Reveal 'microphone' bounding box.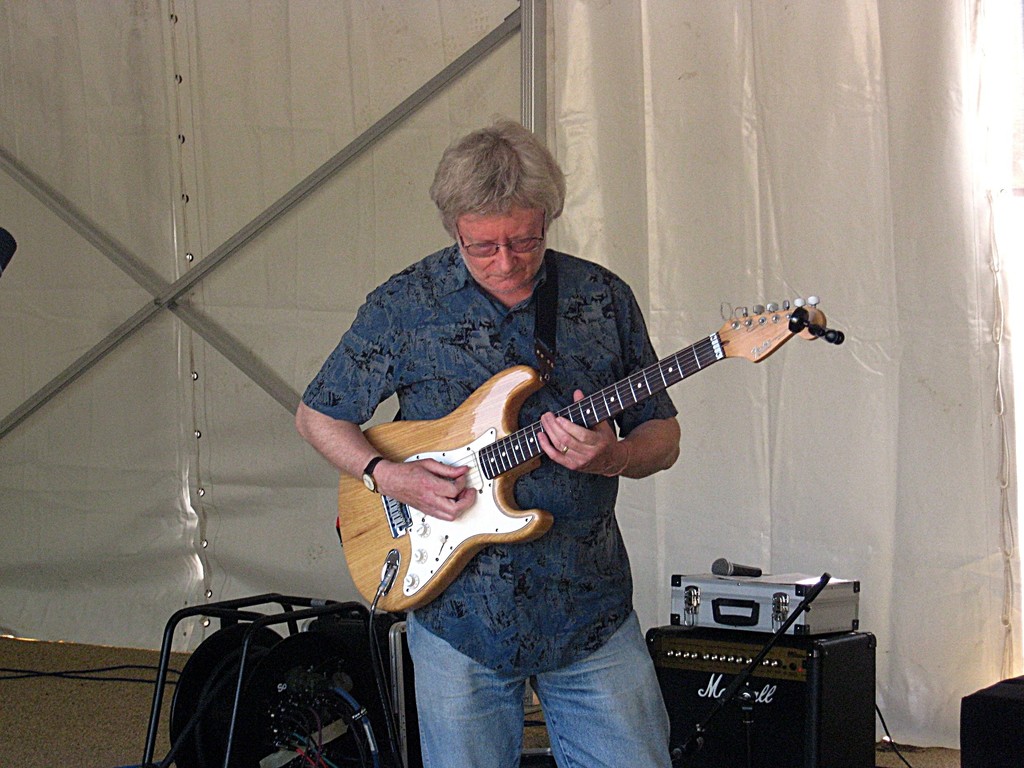
Revealed: box=[709, 559, 761, 576].
